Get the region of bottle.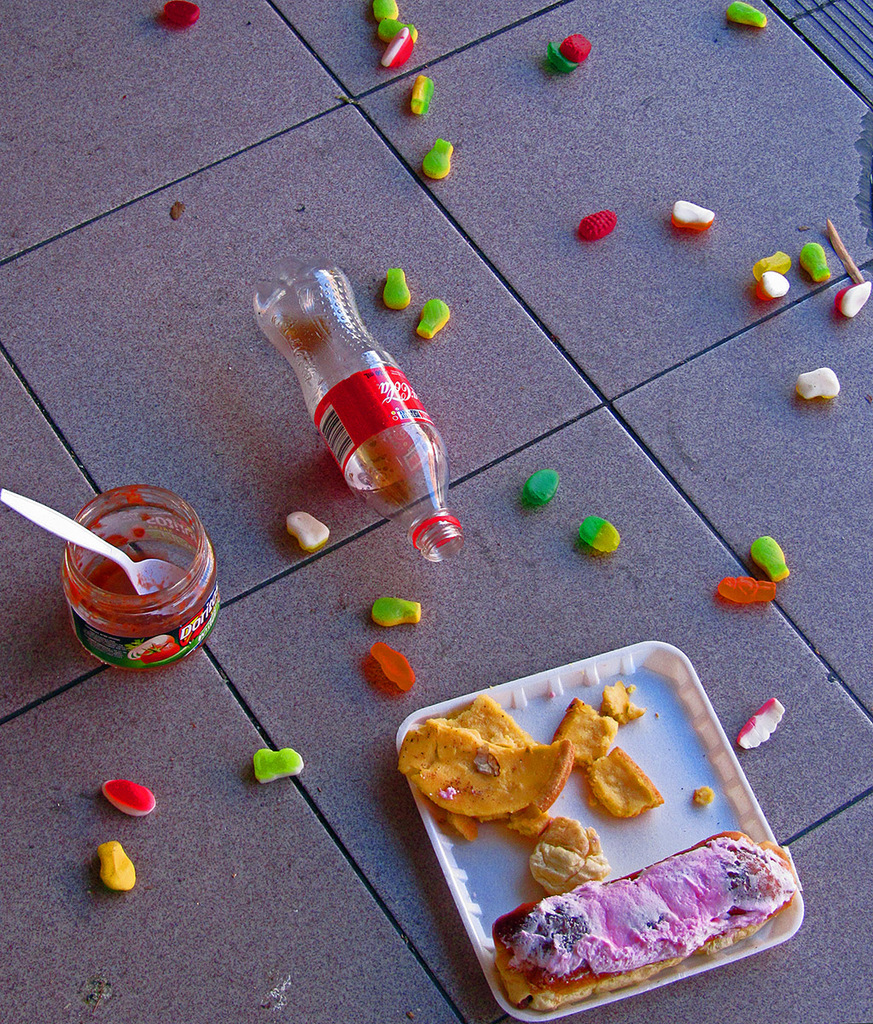
[x1=255, y1=258, x2=456, y2=565].
